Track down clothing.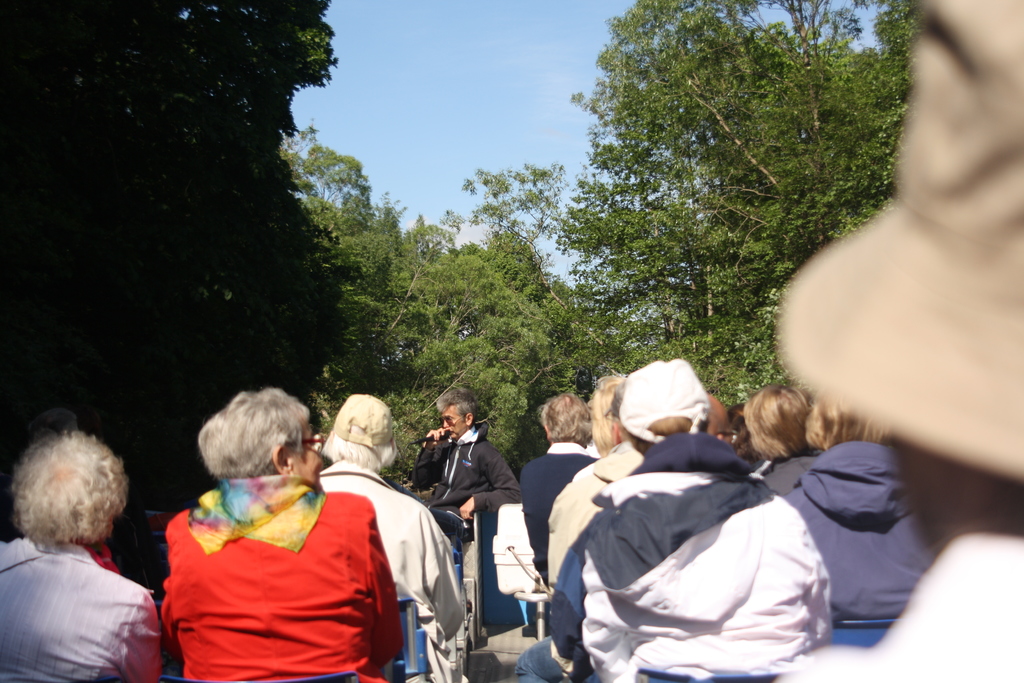
Tracked to [x1=782, y1=527, x2=1023, y2=682].
